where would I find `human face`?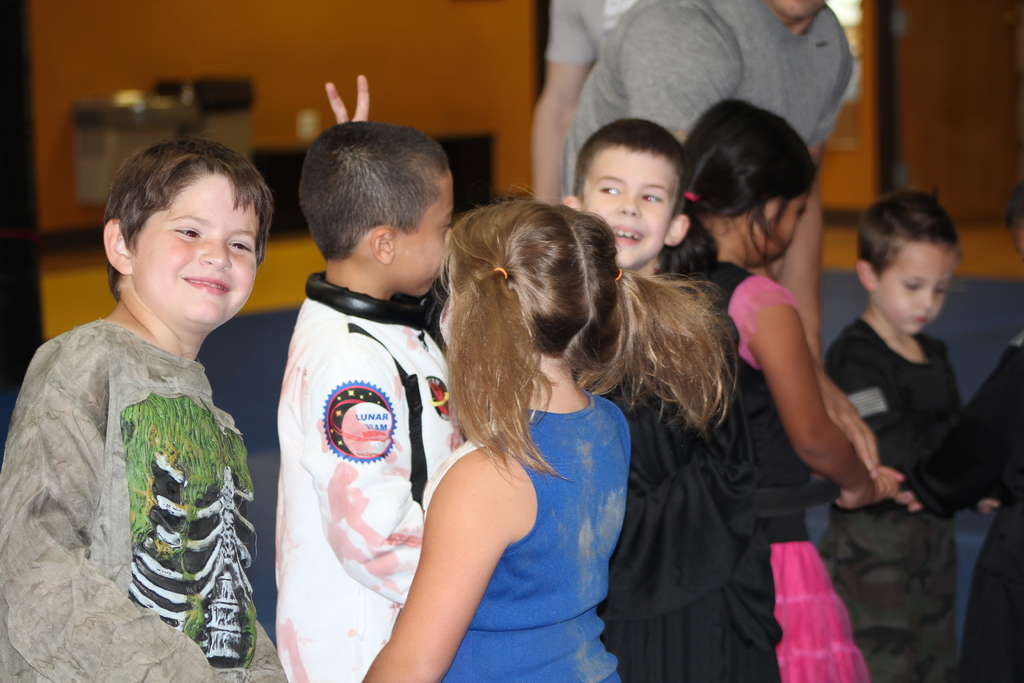
At pyautogui.locateOnScreen(881, 238, 957, 338).
